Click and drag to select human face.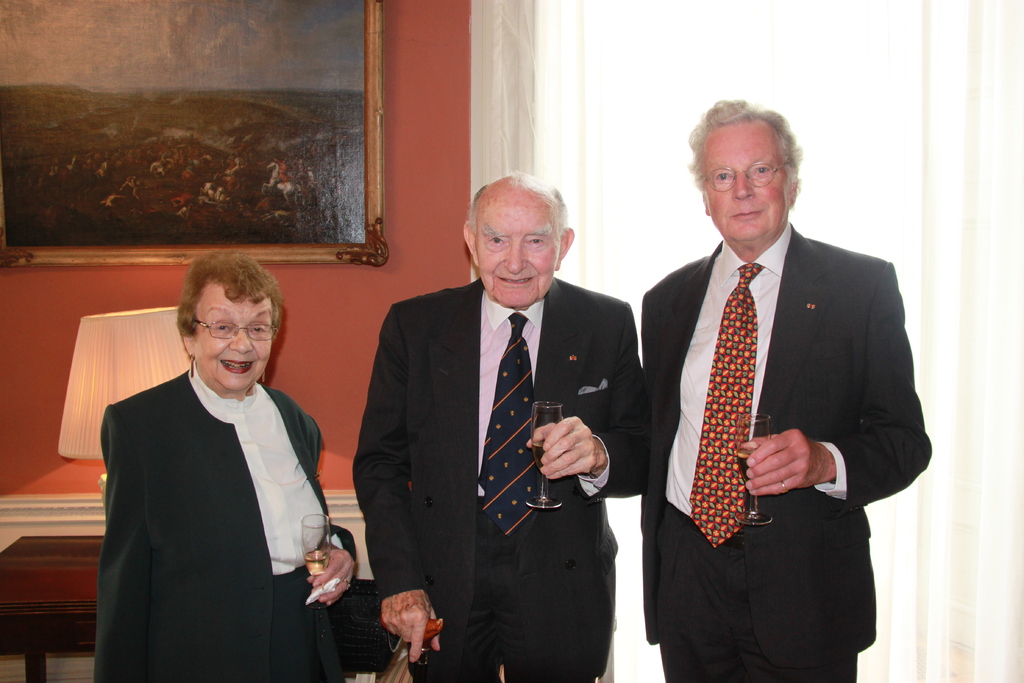
Selection: select_region(465, 197, 566, 308).
